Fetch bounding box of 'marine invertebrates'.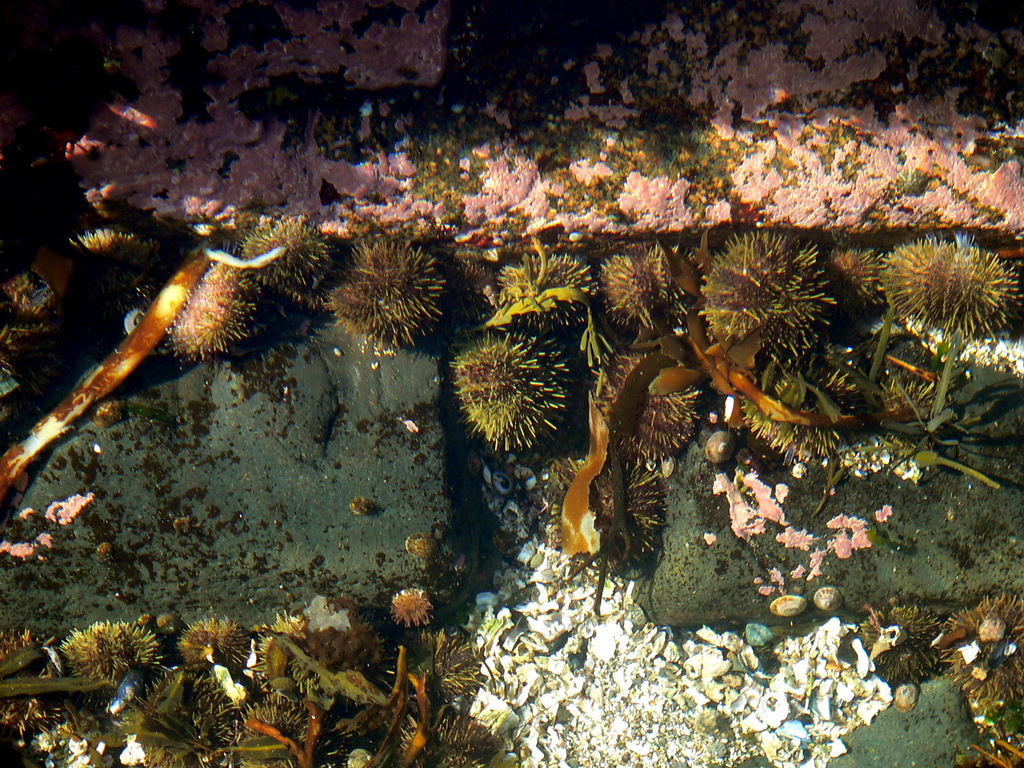
Bbox: l=171, t=609, r=255, b=680.
